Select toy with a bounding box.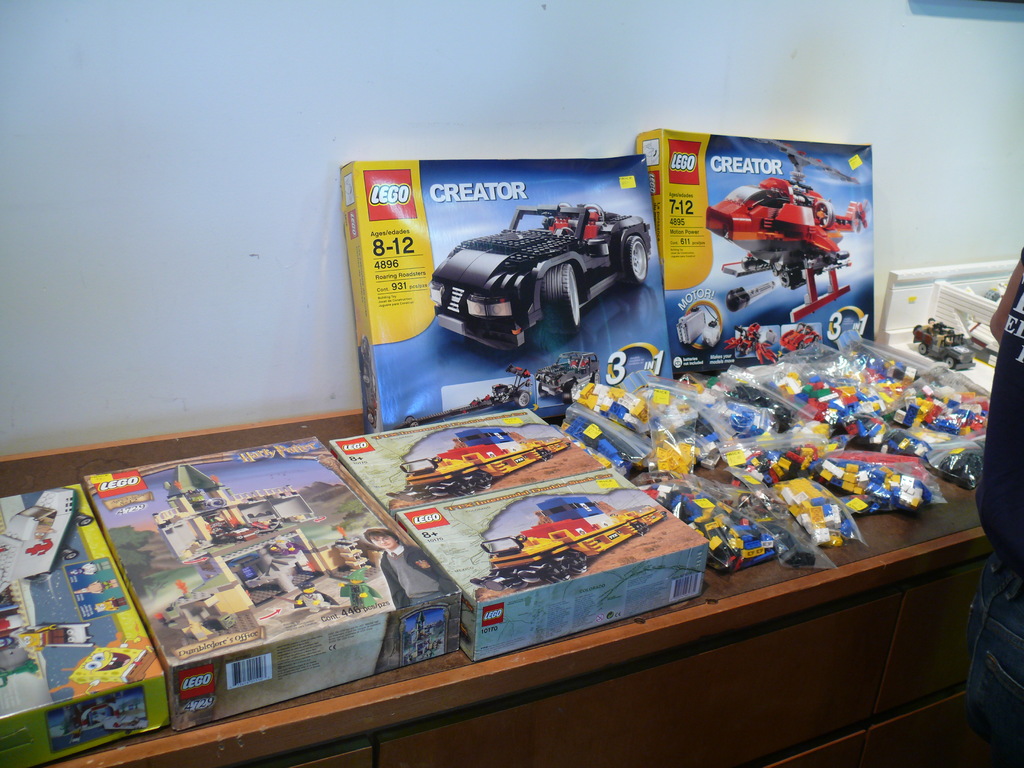
394 420 572 500.
